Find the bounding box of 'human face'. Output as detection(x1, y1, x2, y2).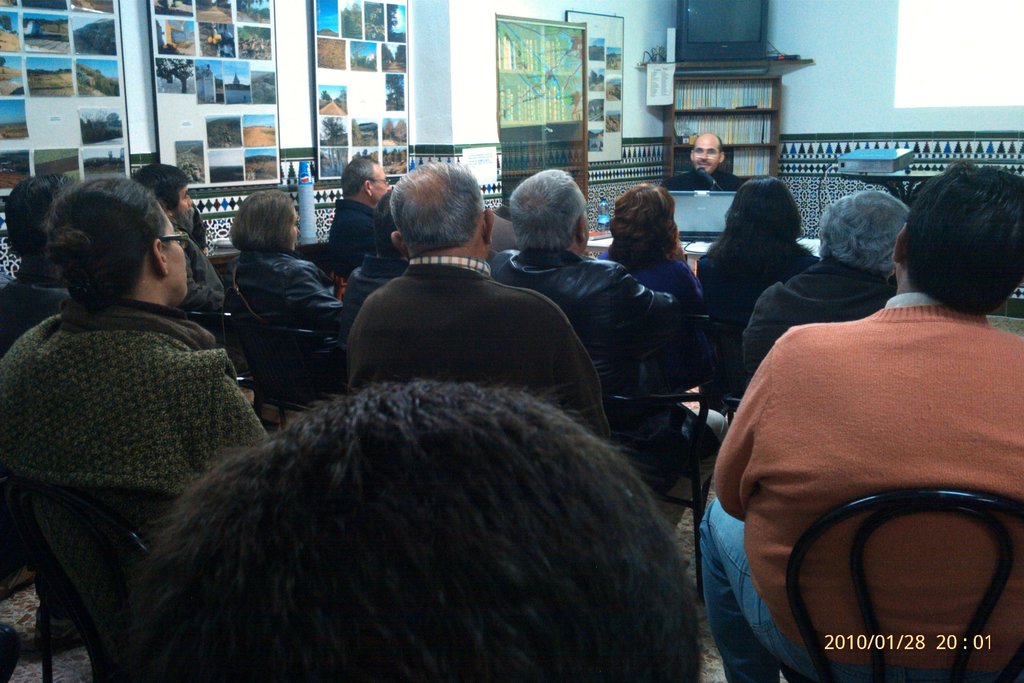
detection(178, 186, 193, 213).
